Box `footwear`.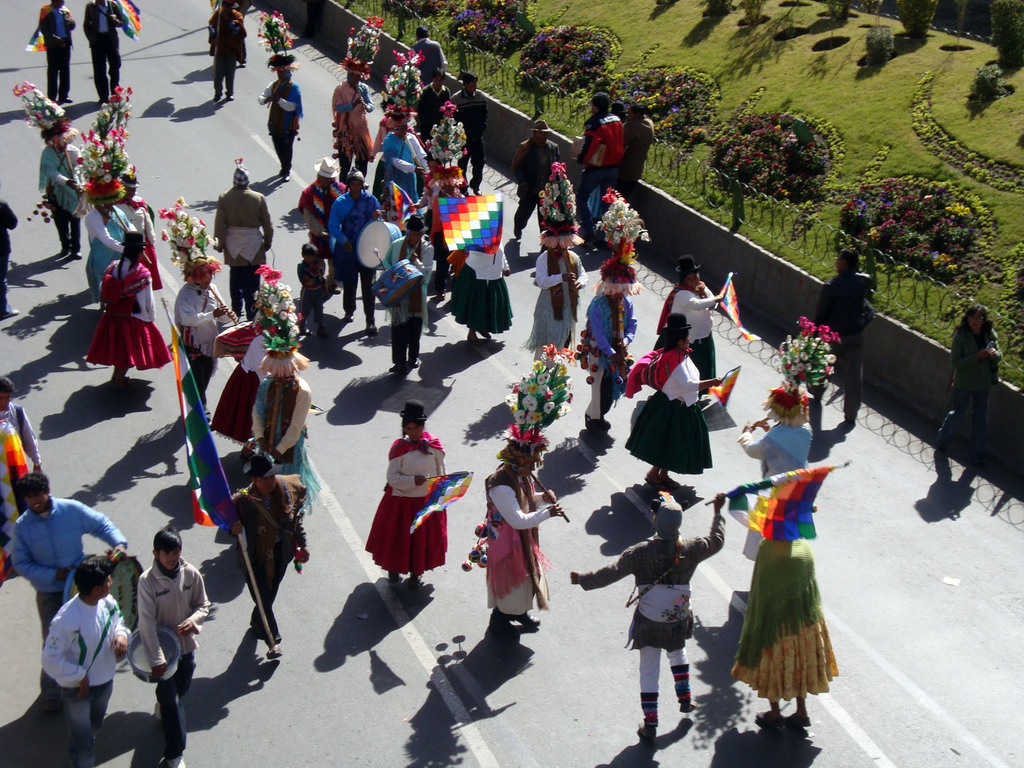
<region>61, 93, 73, 102</region>.
